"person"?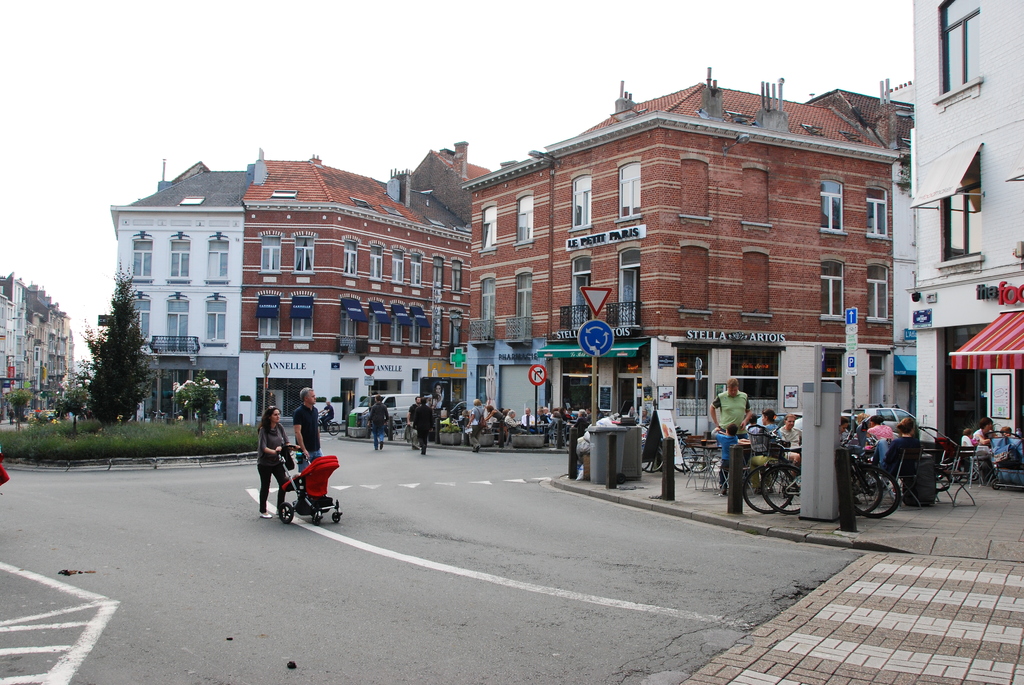
box(464, 398, 486, 446)
